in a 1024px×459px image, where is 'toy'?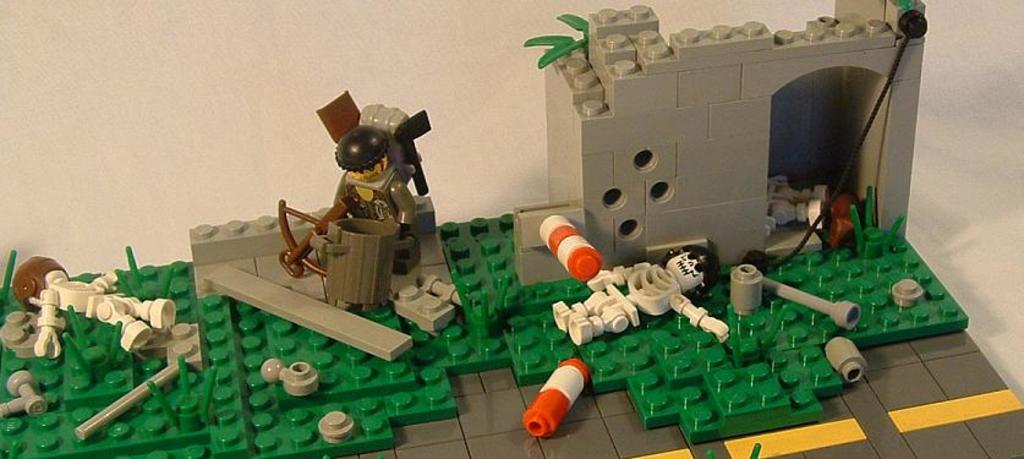
177, 211, 470, 372.
